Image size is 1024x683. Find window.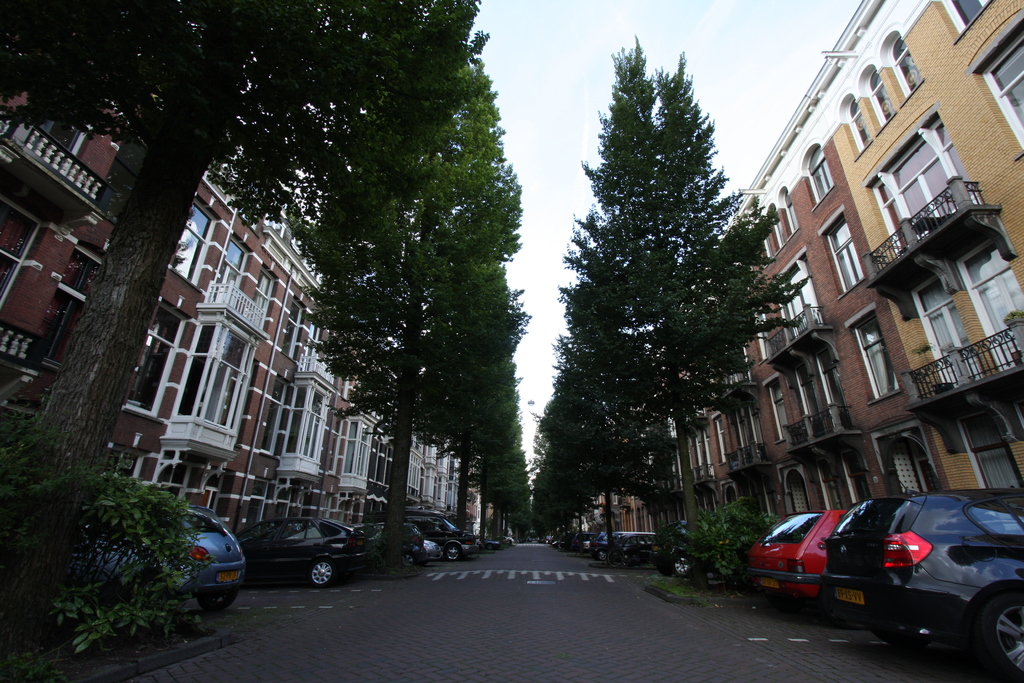
Rect(862, 74, 897, 118).
